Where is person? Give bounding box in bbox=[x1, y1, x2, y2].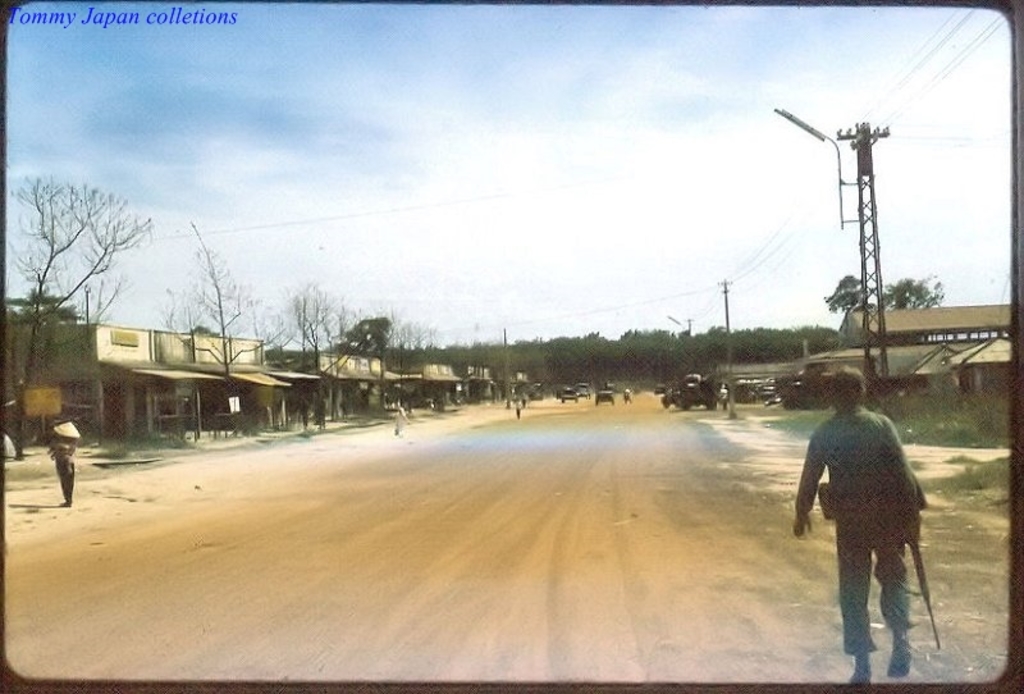
bbox=[719, 380, 733, 410].
